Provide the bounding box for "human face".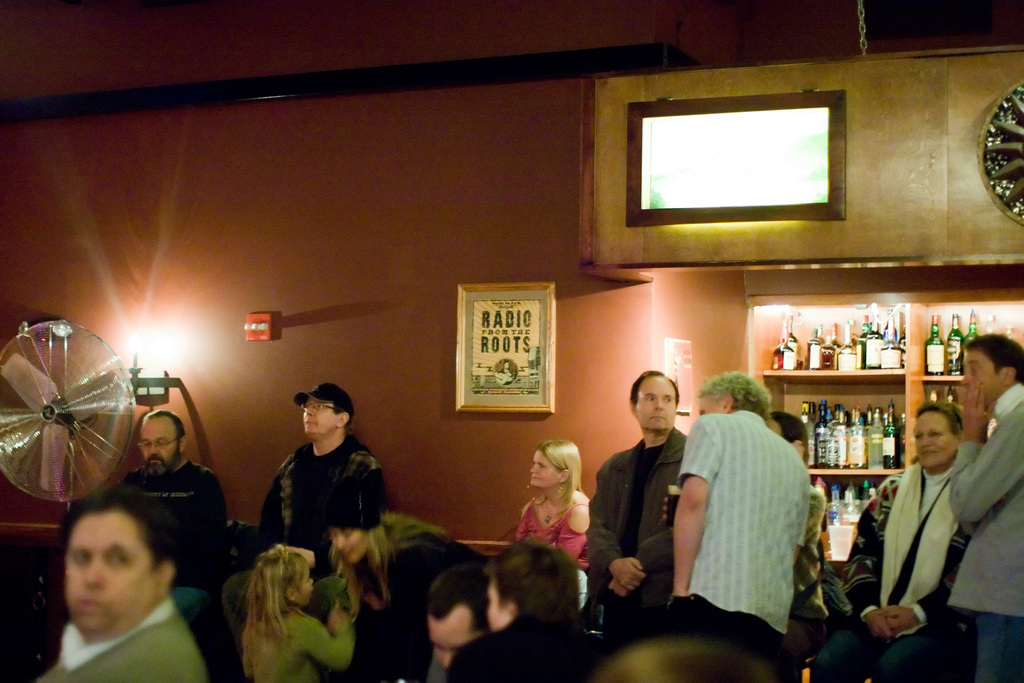
{"x1": 294, "y1": 559, "x2": 313, "y2": 606}.
